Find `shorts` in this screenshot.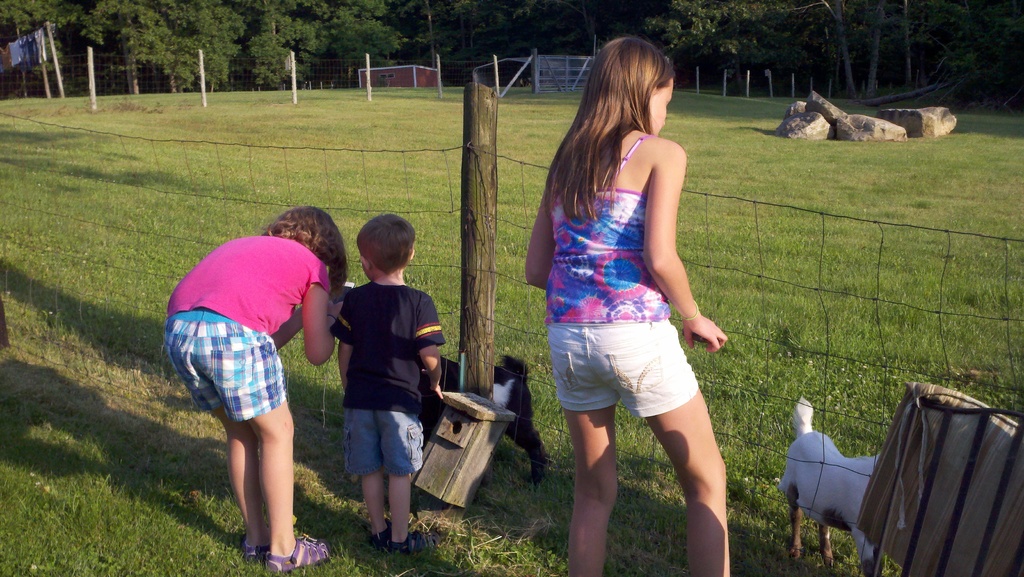
The bounding box for `shorts` is [x1=342, y1=410, x2=425, y2=477].
